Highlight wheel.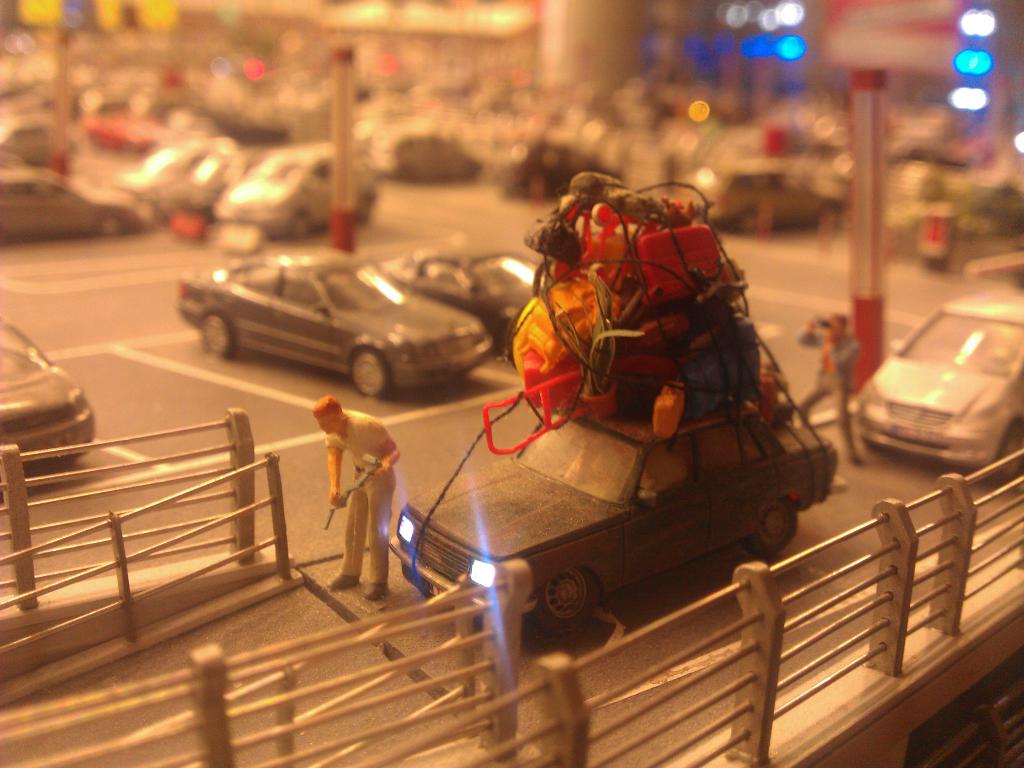
Highlighted region: left=525, top=561, right=597, bottom=634.
